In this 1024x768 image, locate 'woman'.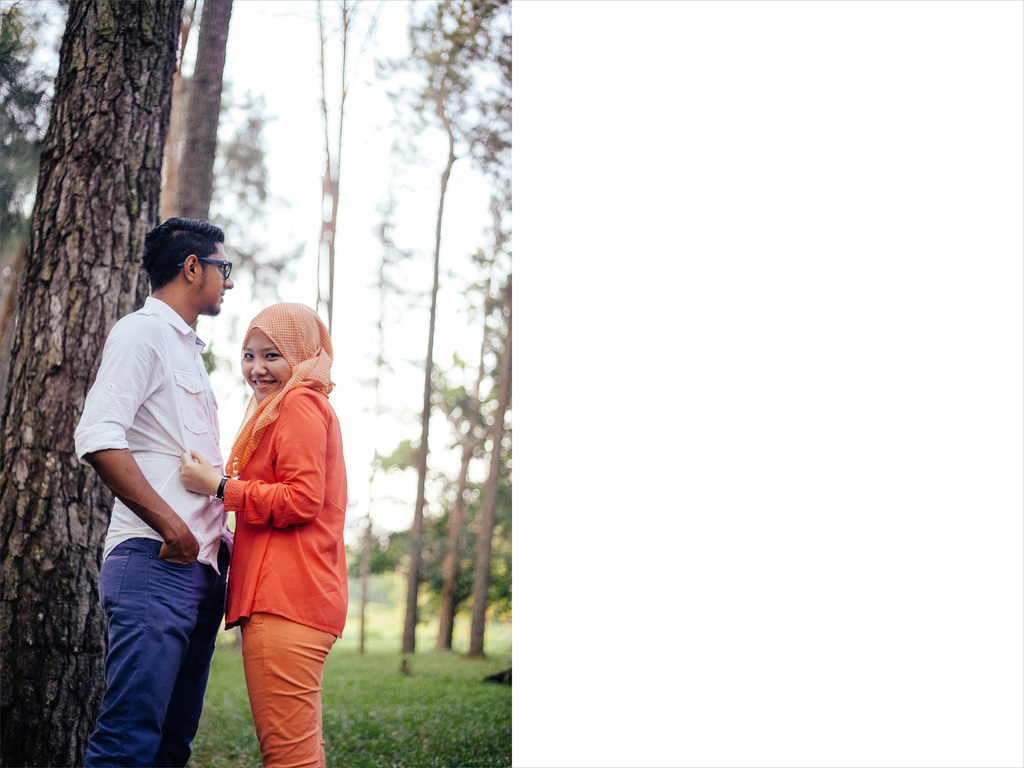
Bounding box: 117,254,312,745.
